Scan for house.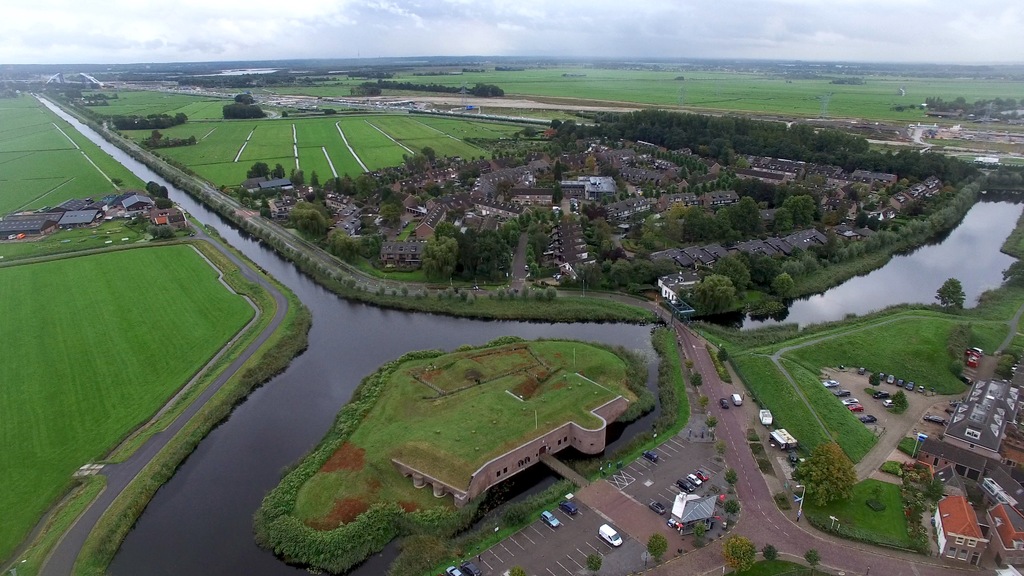
Scan result: [x1=701, y1=188, x2=741, y2=210].
